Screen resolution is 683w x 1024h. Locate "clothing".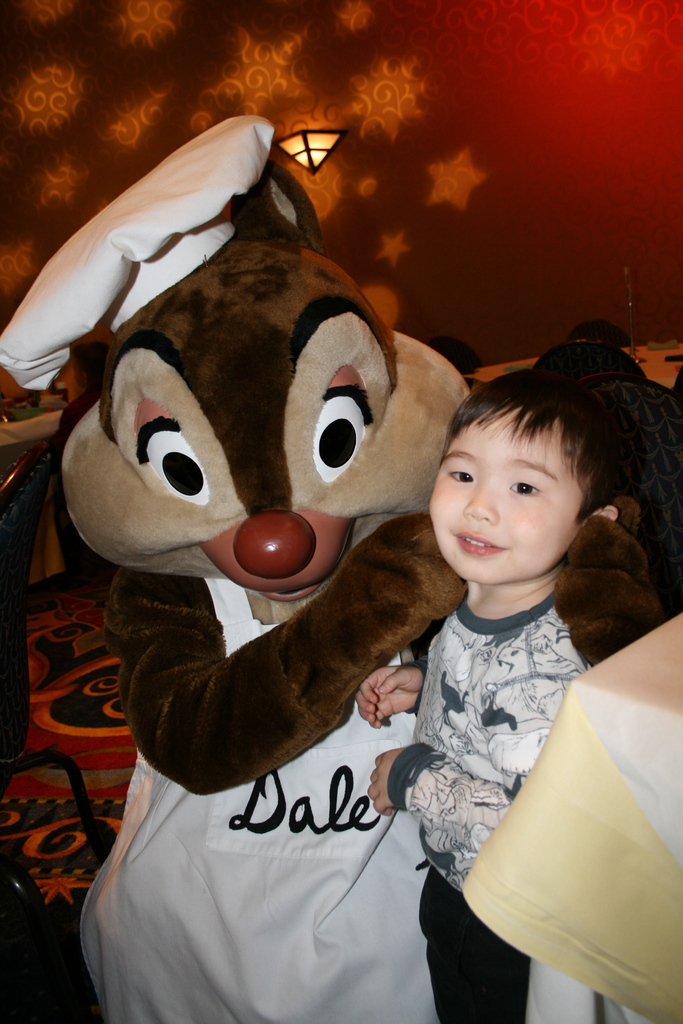
[left=384, top=470, right=660, bottom=989].
